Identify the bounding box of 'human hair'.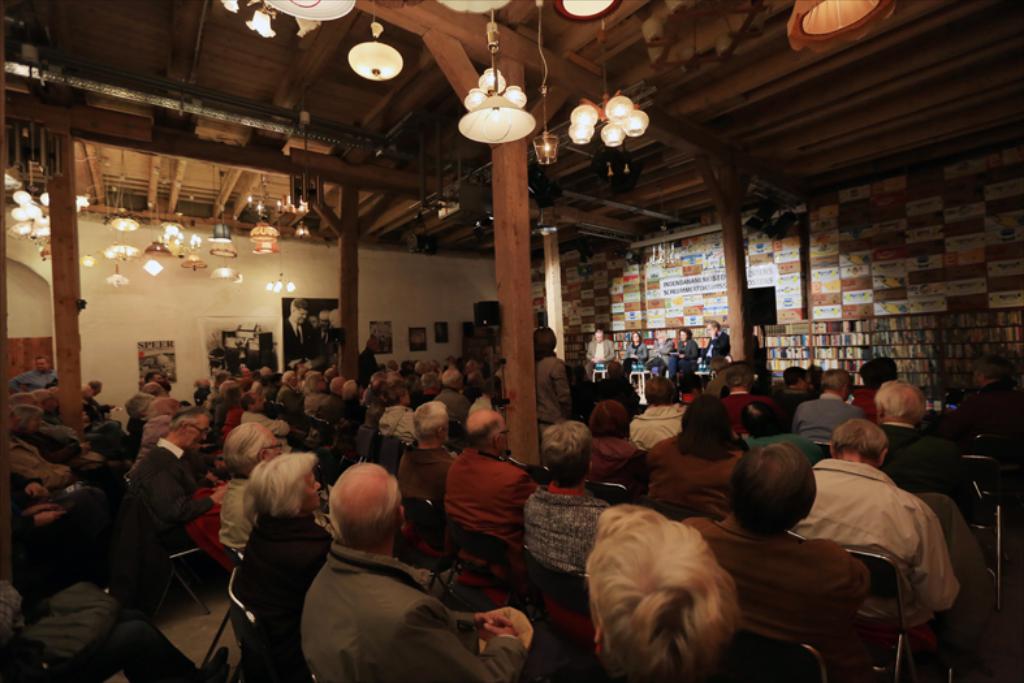
bbox(143, 384, 160, 393).
